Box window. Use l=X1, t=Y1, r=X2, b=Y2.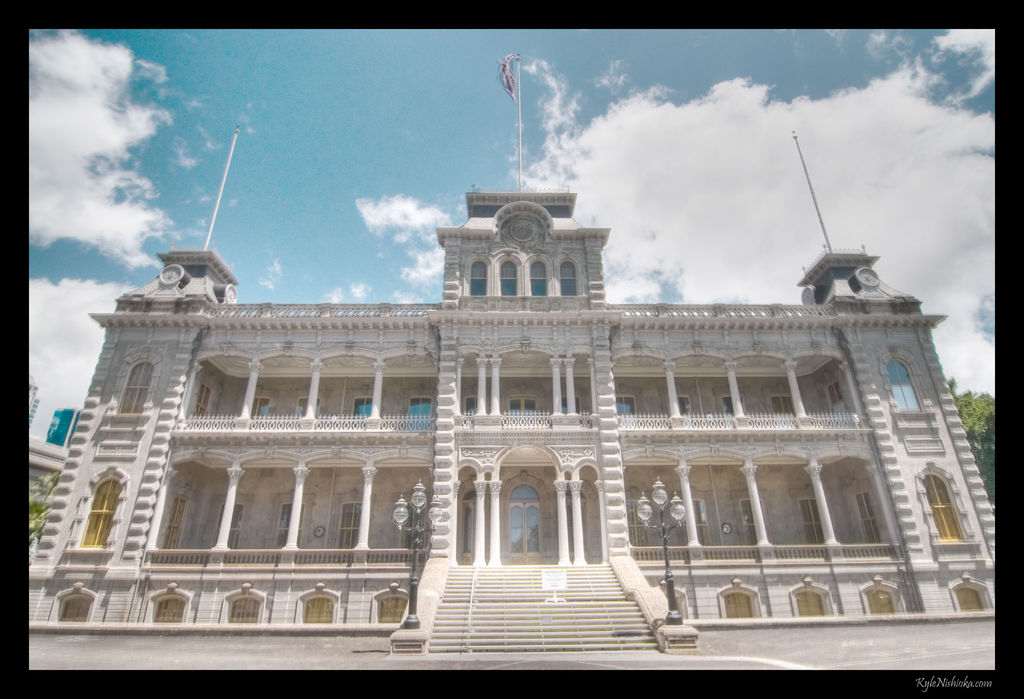
l=559, t=258, r=578, b=298.
